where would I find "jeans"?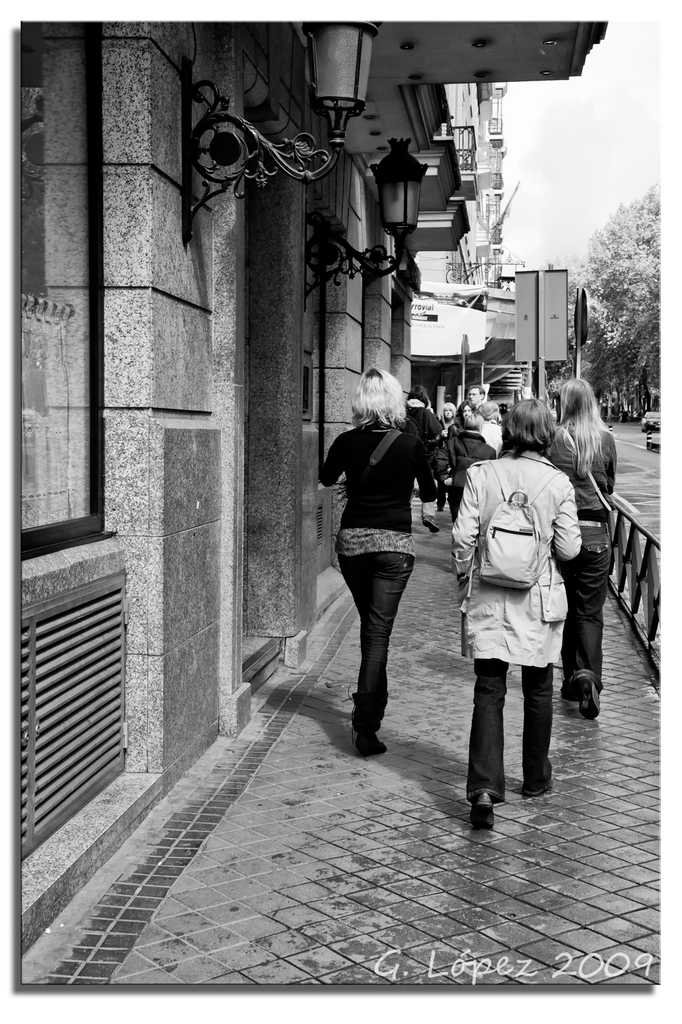
At left=339, top=544, right=430, bottom=743.
